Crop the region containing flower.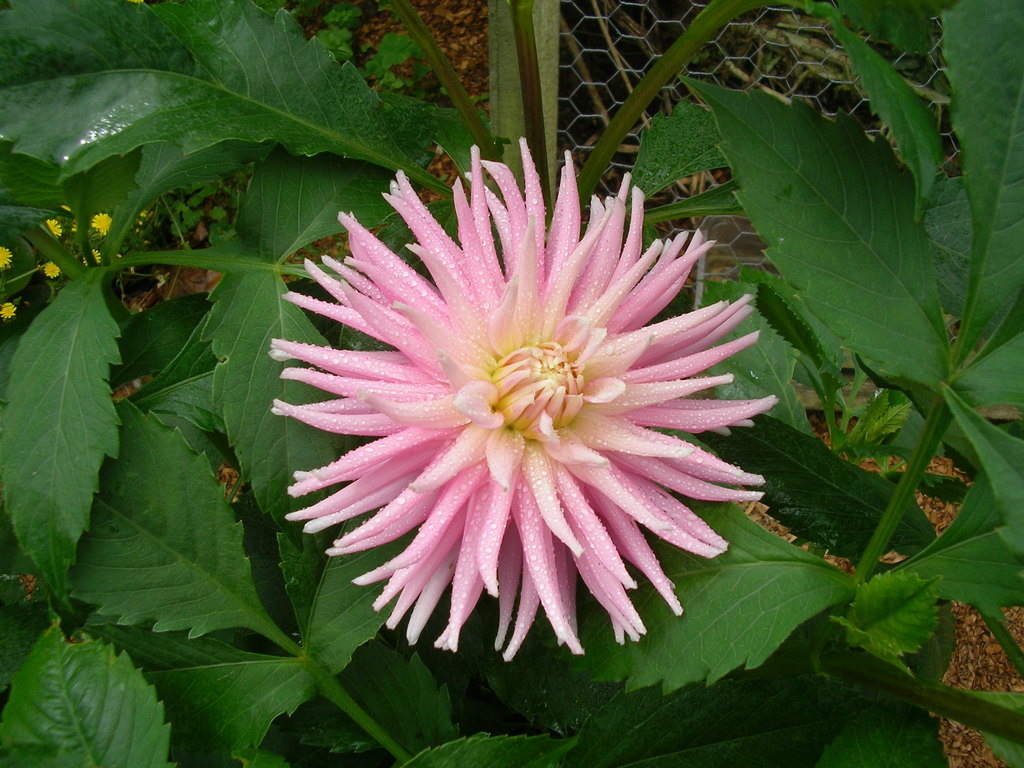
Crop region: [258, 167, 775, 687].
